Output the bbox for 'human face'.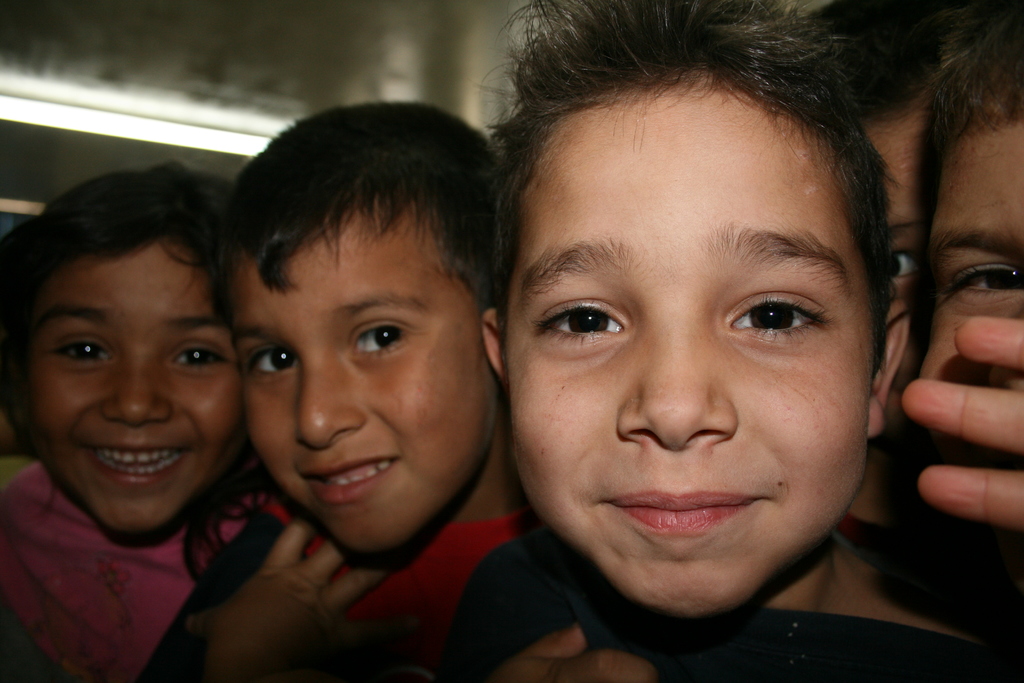
<box>21,242,242,528</box>.
